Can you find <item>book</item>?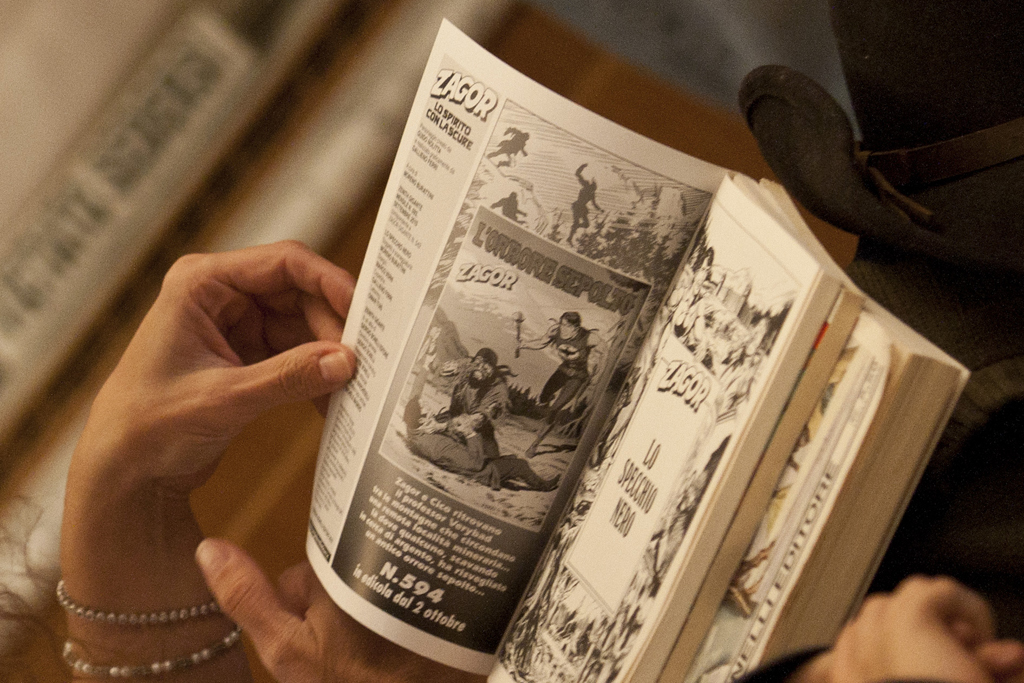
Yes, bounding box: (300,16,969,682).
